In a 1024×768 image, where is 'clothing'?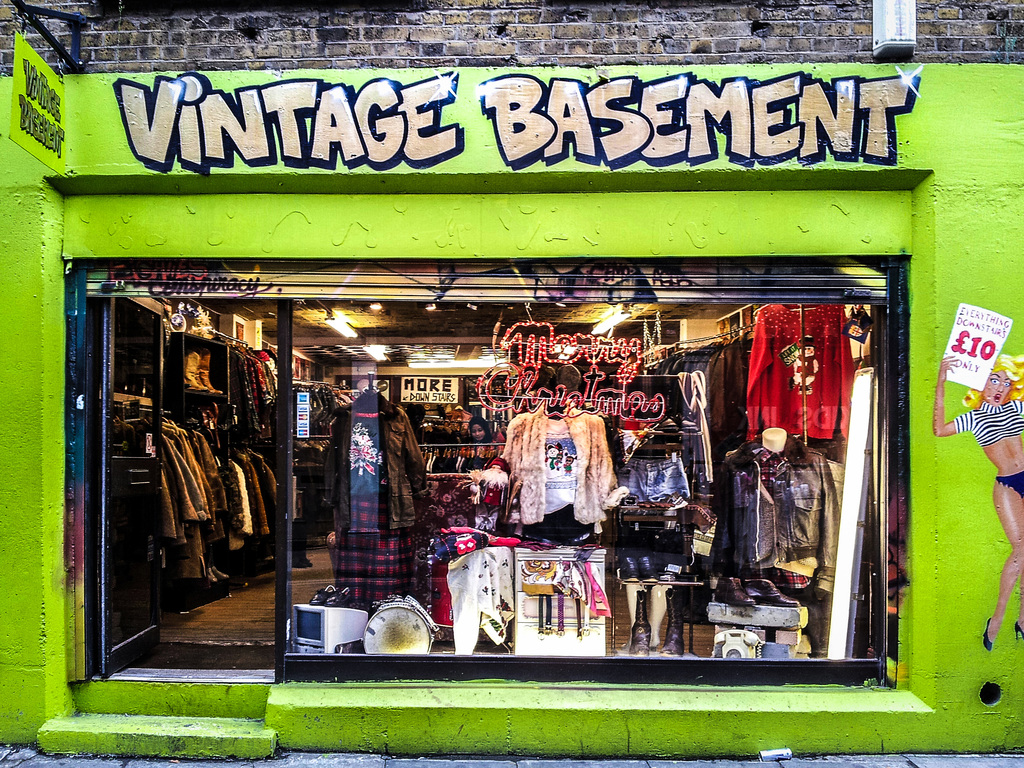
[745, 296, 851, 454].
